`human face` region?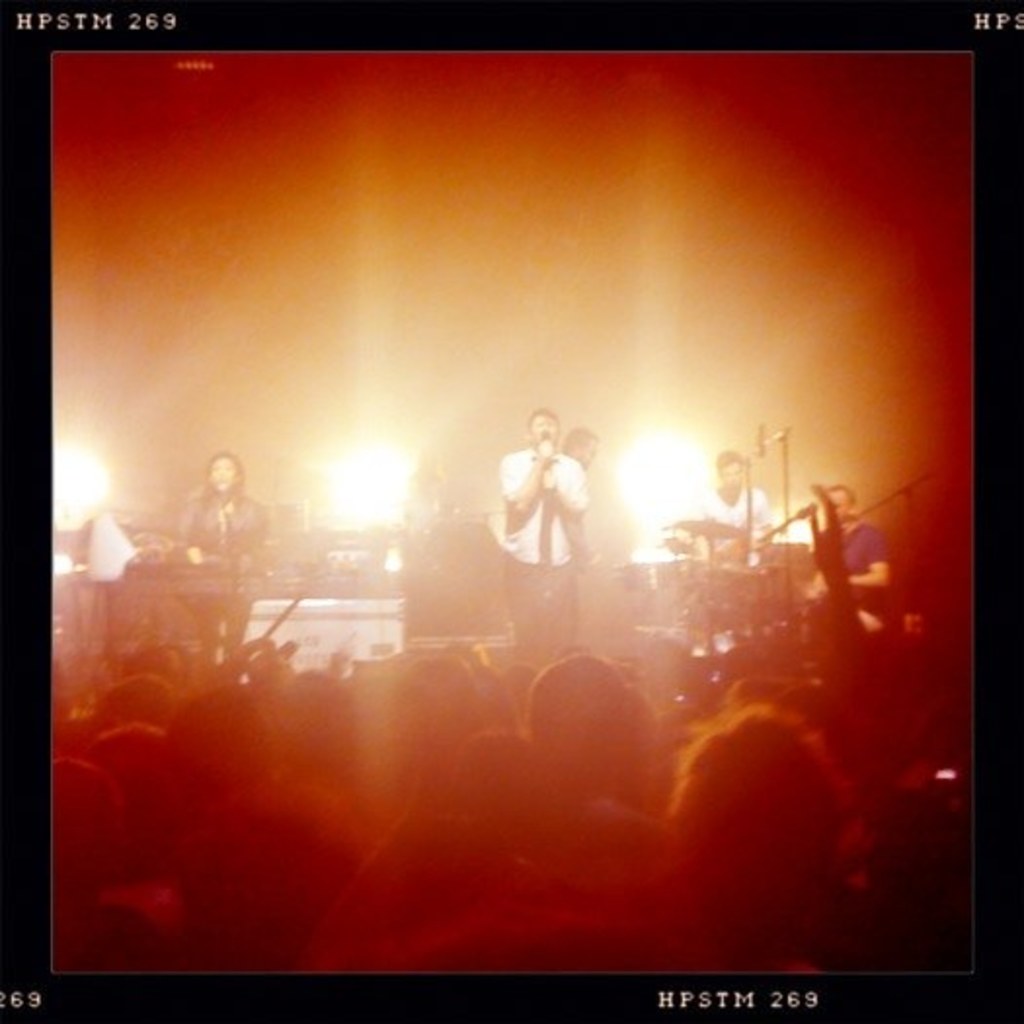
531:417:556:447
